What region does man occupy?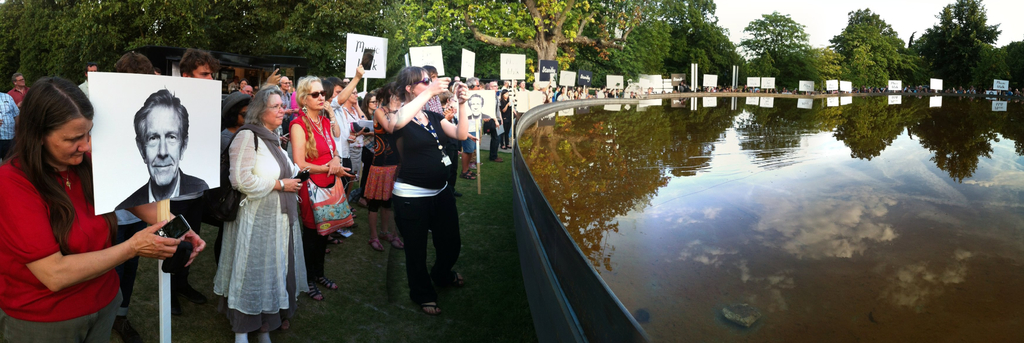
bbox(488, 80, 508, 164).
